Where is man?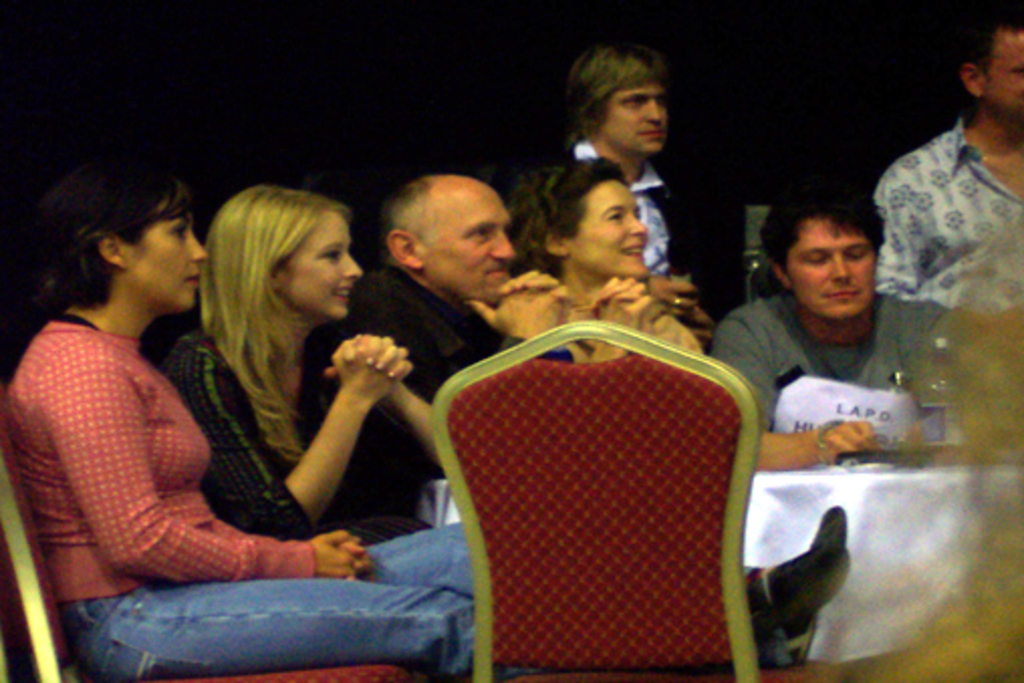
<box>310,157,581,532</box>.
